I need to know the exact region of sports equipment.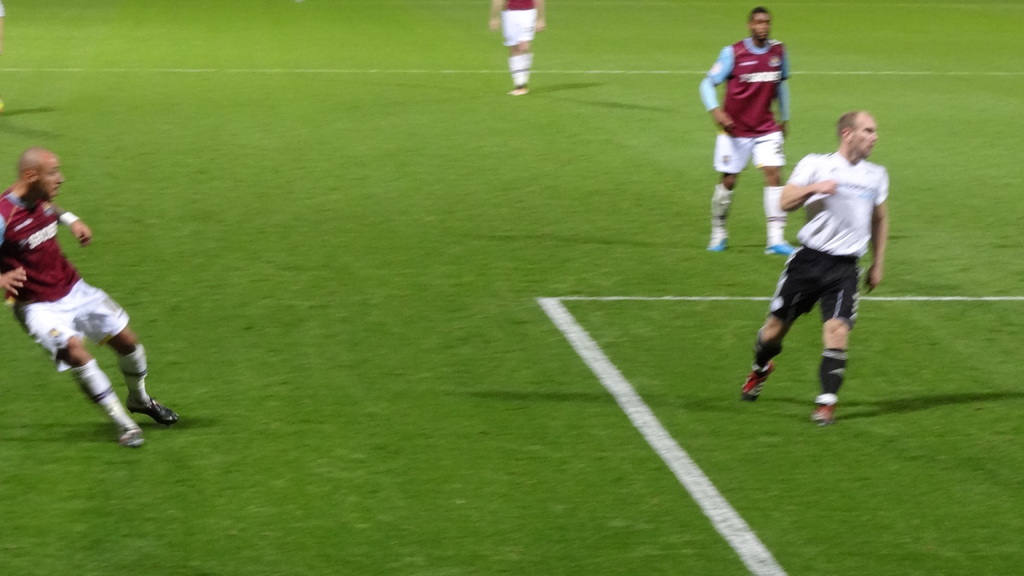
Region: 707 222 732 254.
